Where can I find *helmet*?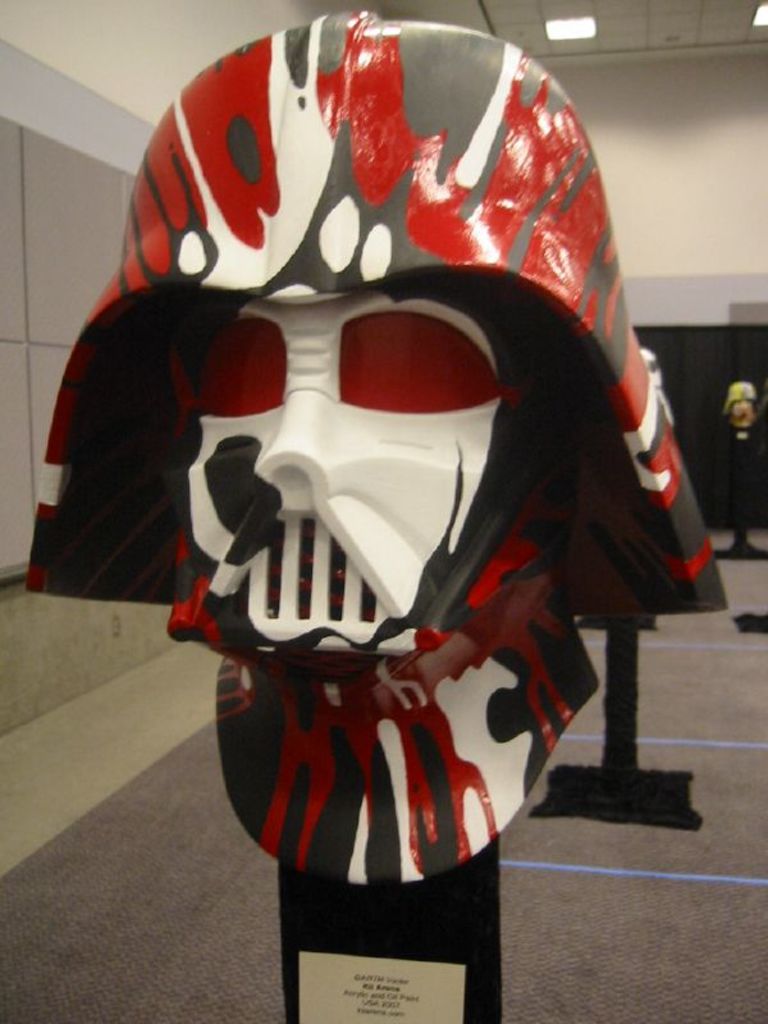
You can find it at [x1=105, y1=49, x2=677, y2=838].
